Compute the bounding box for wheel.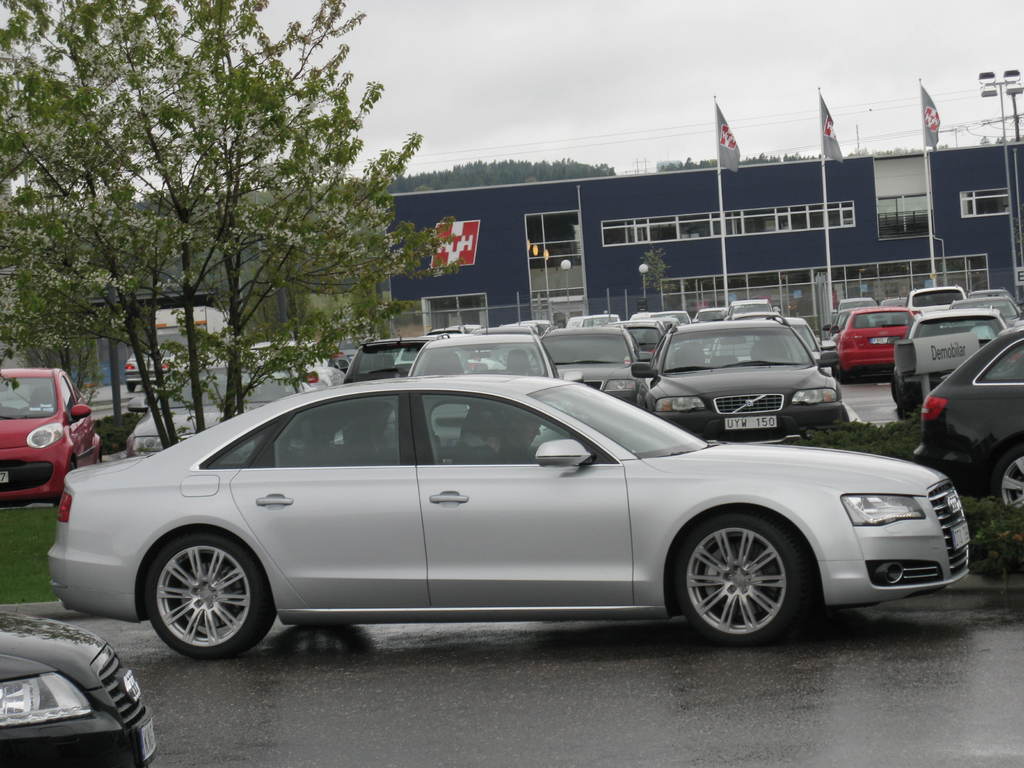
detection(991, 446, 1023, 504).
